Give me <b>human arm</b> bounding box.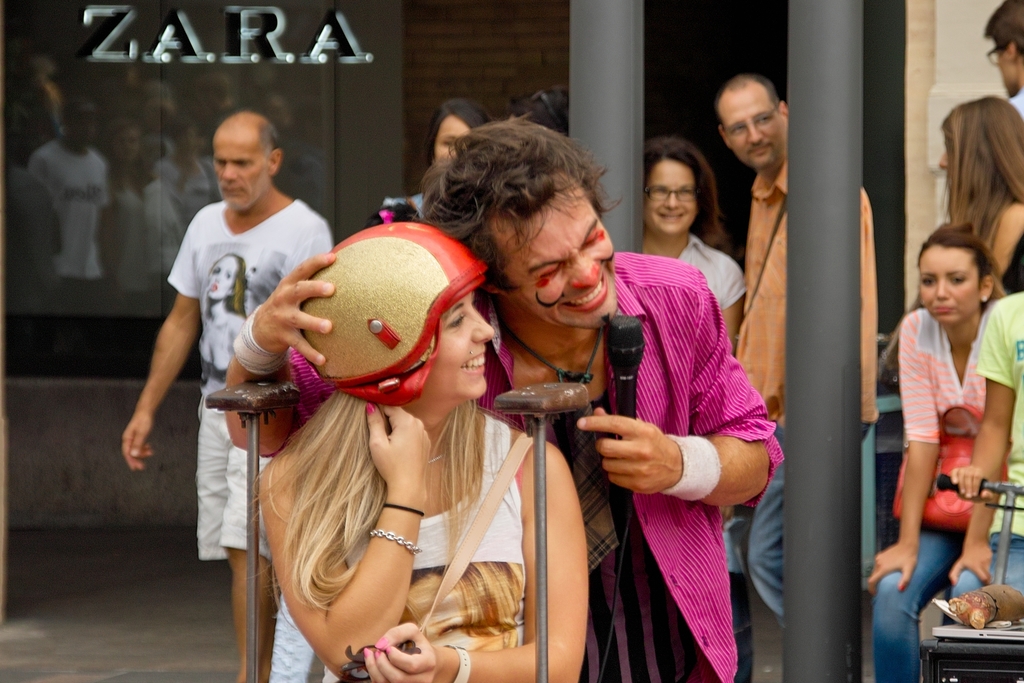
230 253 339 448.
